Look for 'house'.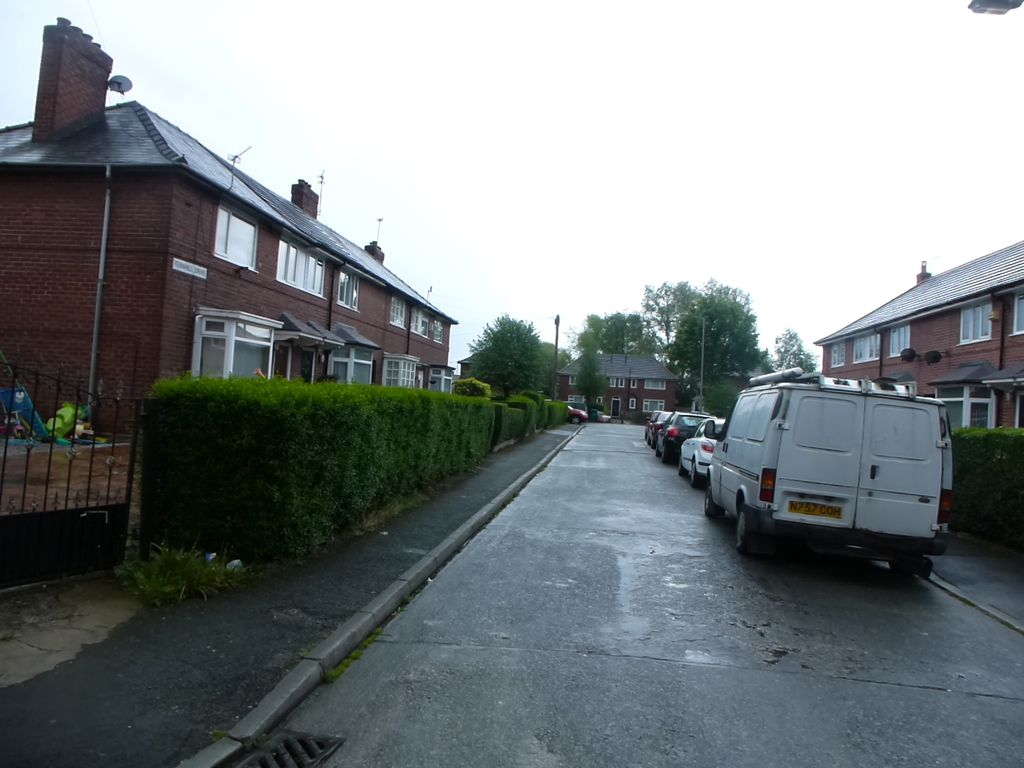
Found: x1=558 y1=355 x2=682 y2=429.
